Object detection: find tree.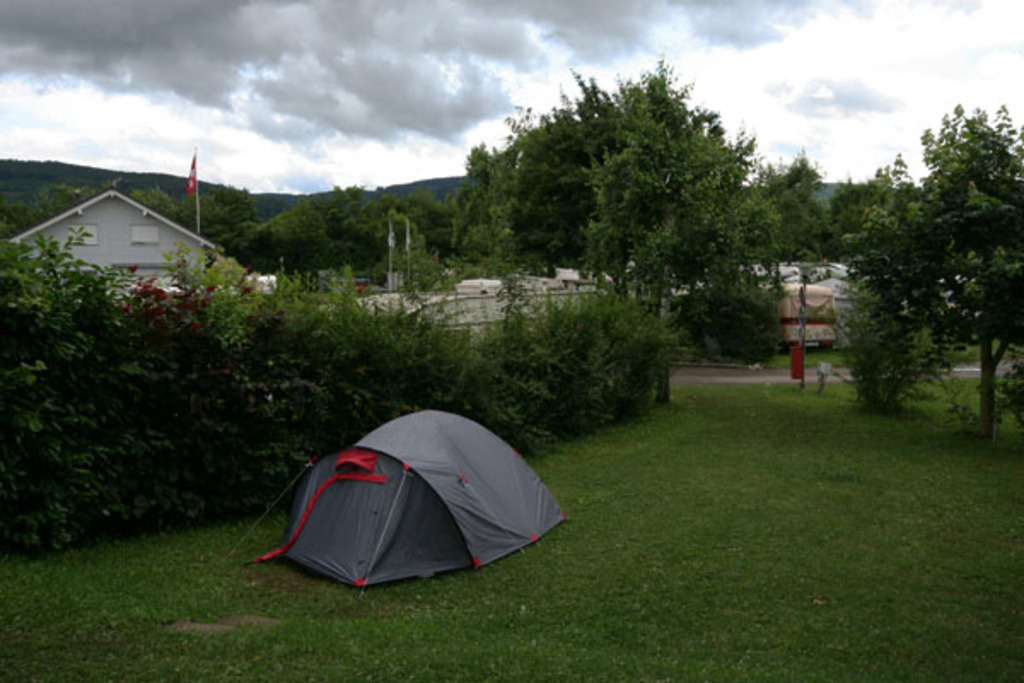
(433,51,821,376).
